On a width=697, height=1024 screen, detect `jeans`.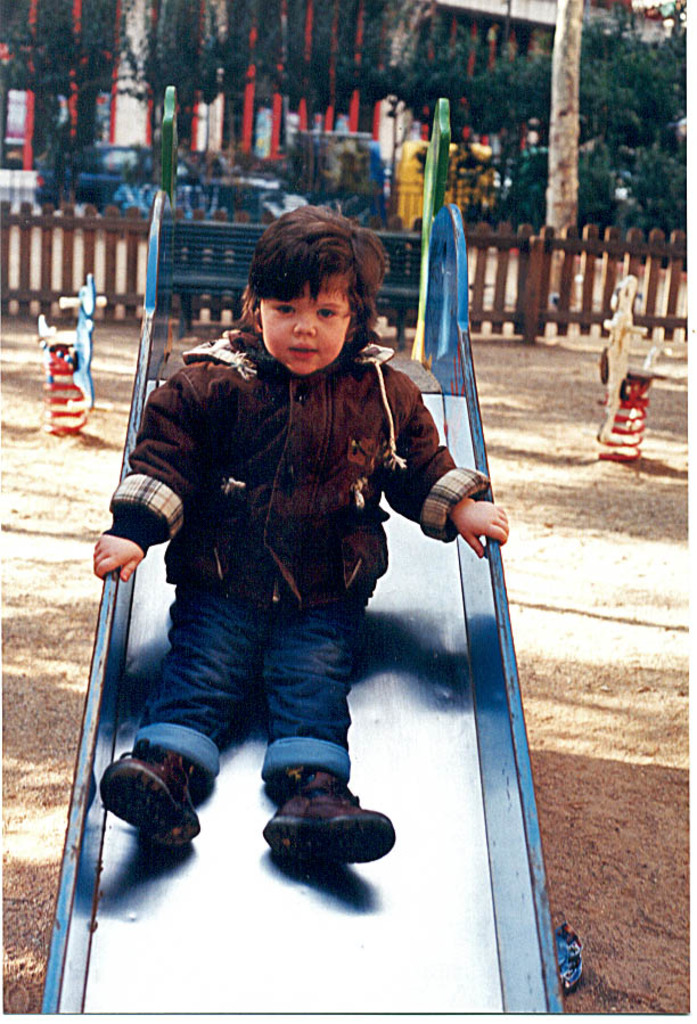
(x1=129, y1=589, x2=358, y2=776).
